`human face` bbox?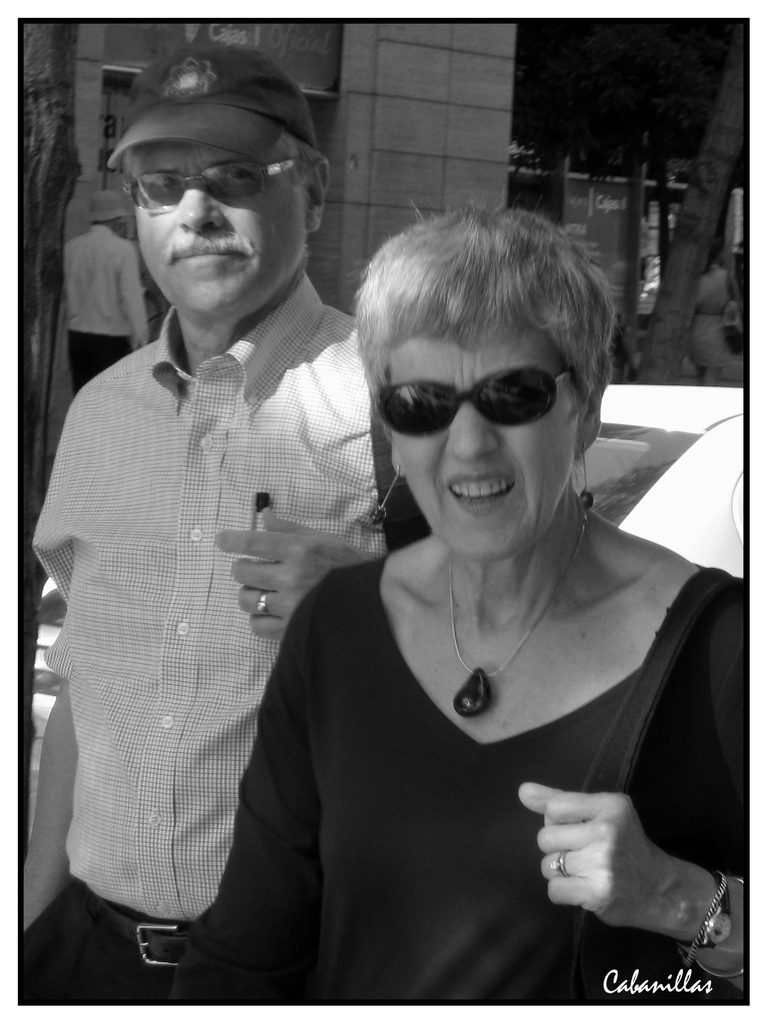
x1=376 y1=330 x2=581 y2=562
